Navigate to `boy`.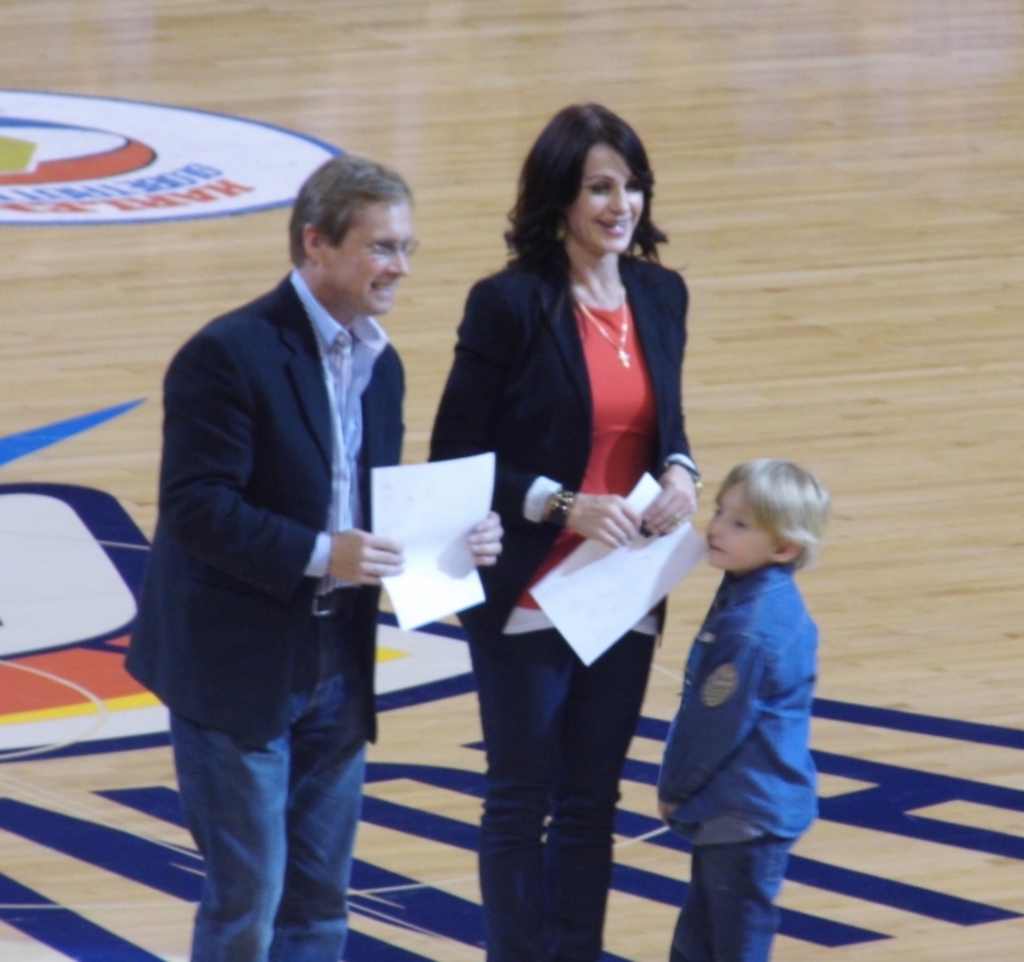
Navigation target: (x1=622, y1=419, x2=827, y2=947).
